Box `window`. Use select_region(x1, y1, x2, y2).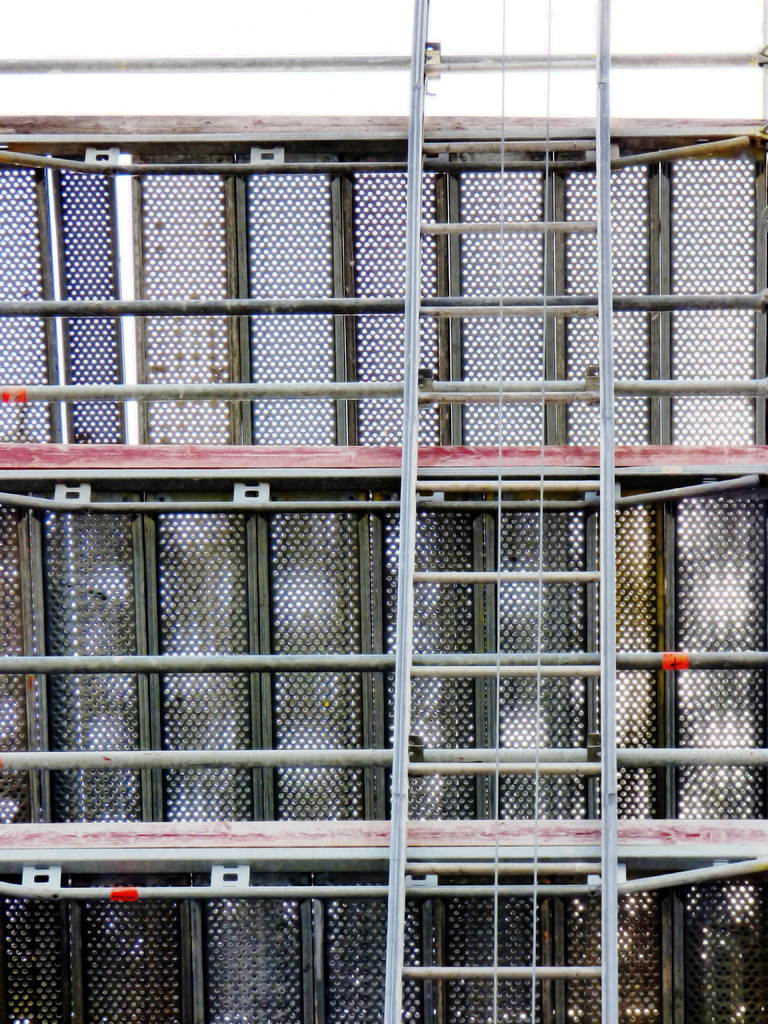
select_region(79, 879, 193, 1023).
